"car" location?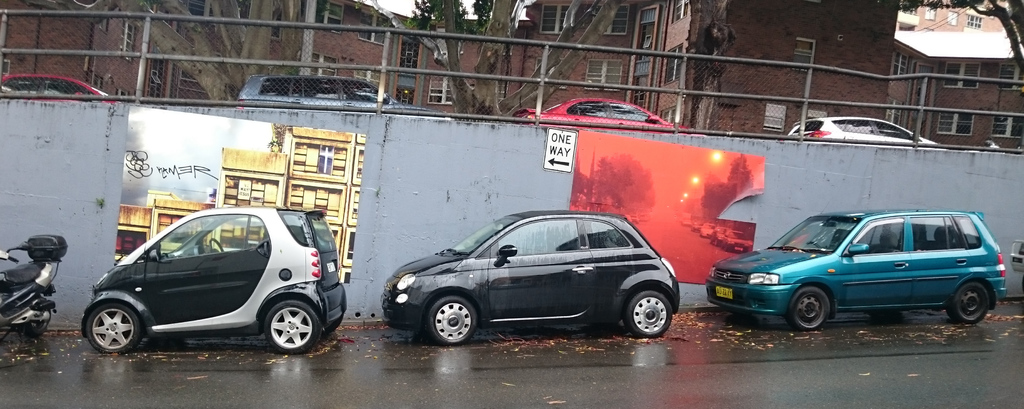
rect(0, 72, 123, 99)
